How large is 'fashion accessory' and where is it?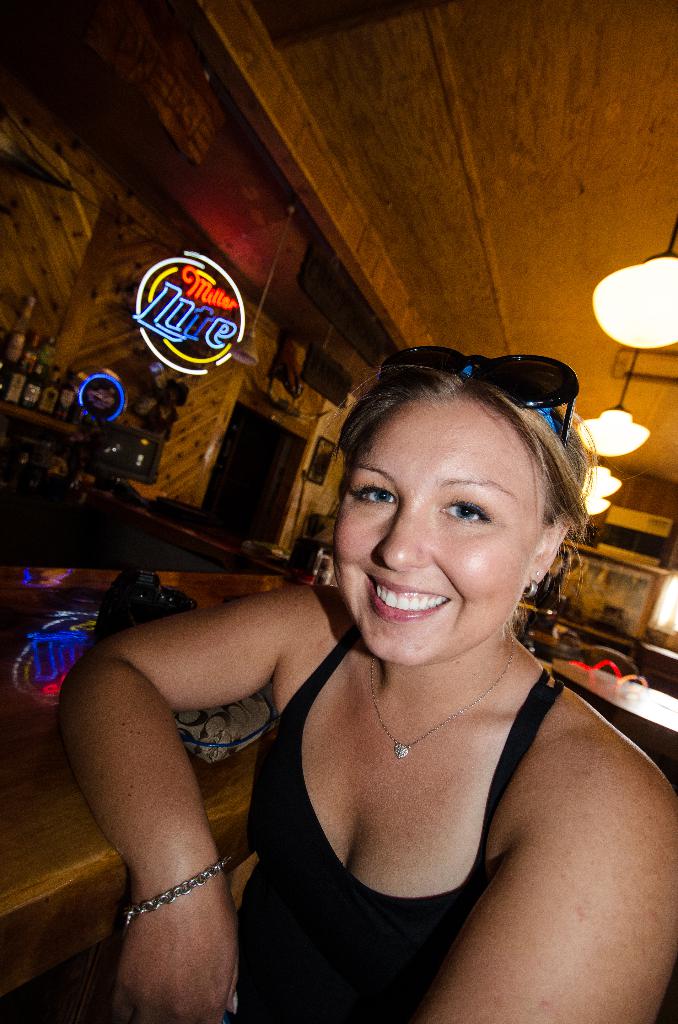
Bounding box: [378, 337, 577, 449].
